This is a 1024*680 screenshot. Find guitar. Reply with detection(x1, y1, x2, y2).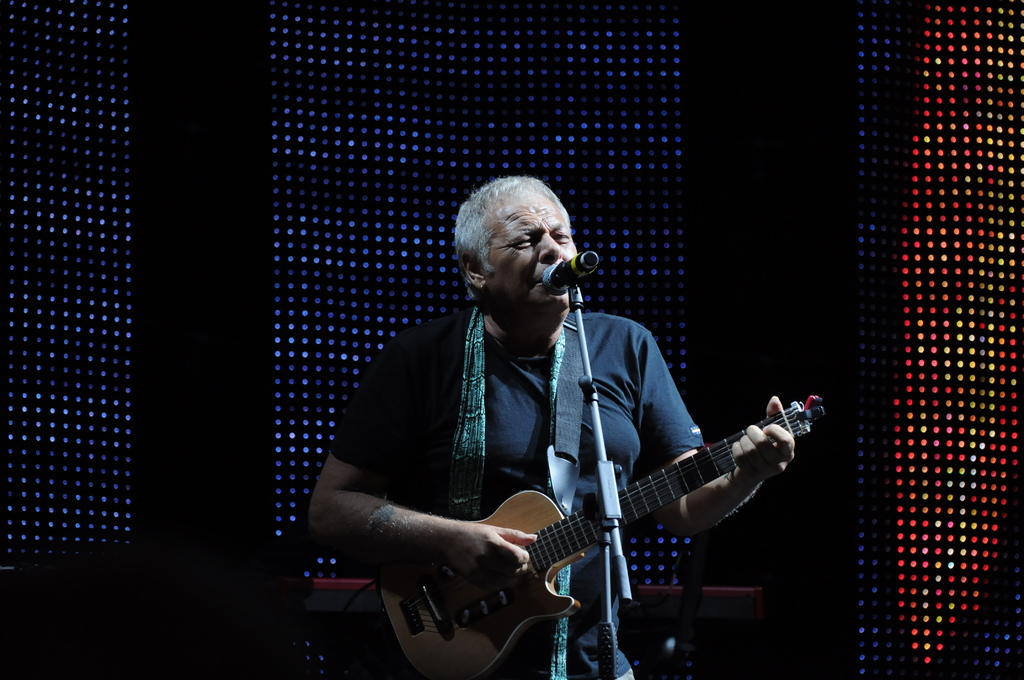
detection(347, 390, 832, 679).
